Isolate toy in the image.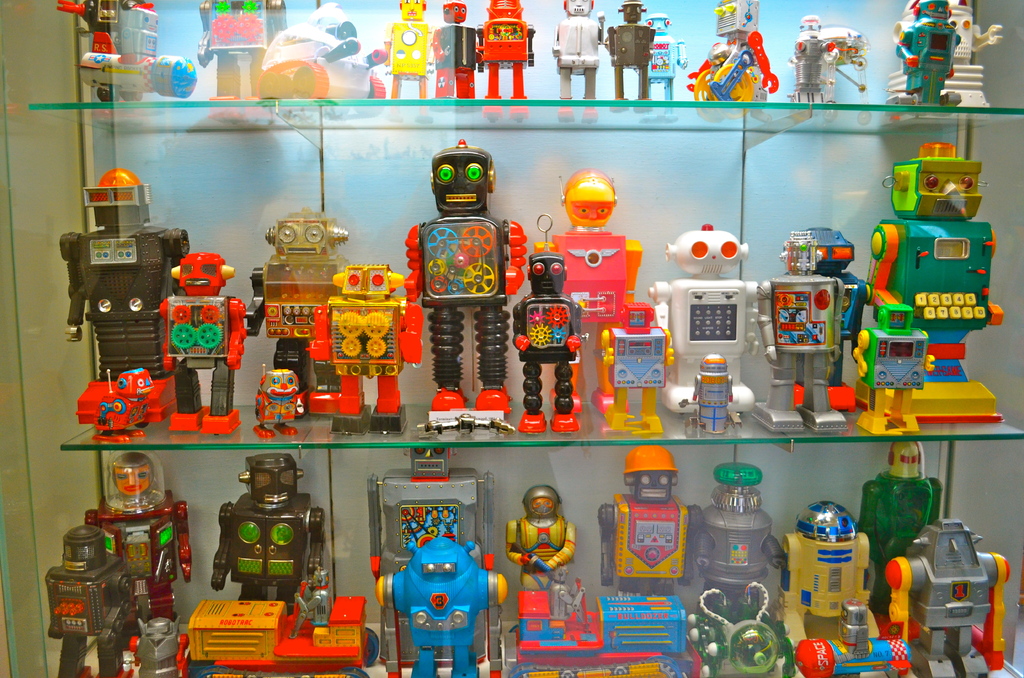
Isolated region: rect(472, 0, 535, 105).
